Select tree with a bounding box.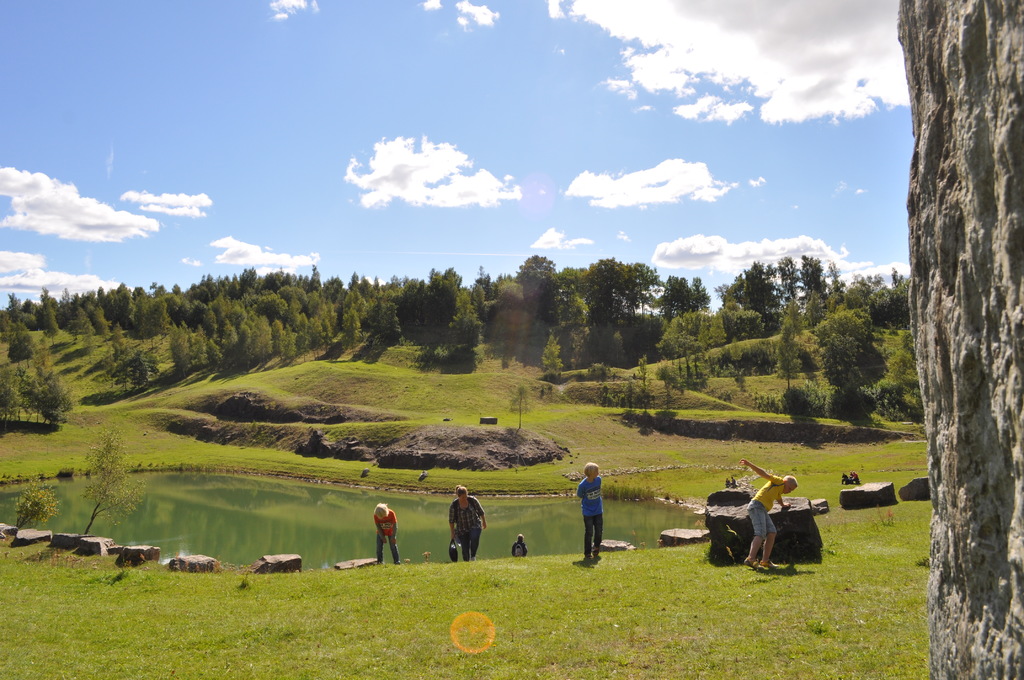
left=817, top=304, right=893, bottom=424.
